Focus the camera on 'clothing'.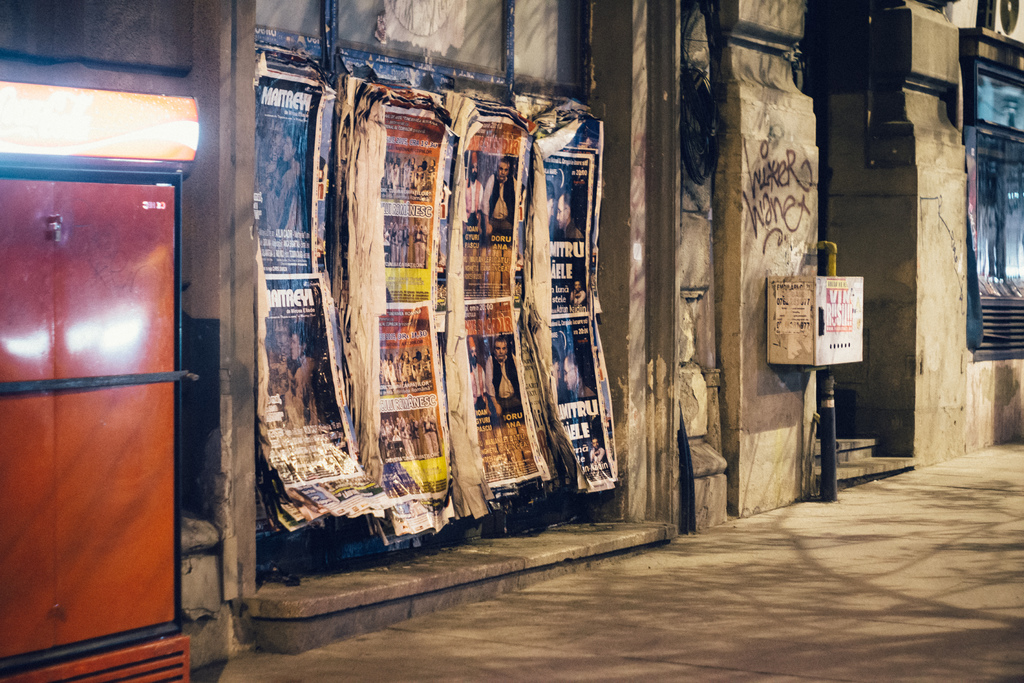
Focus region: region(484, 352, 523, 420).
